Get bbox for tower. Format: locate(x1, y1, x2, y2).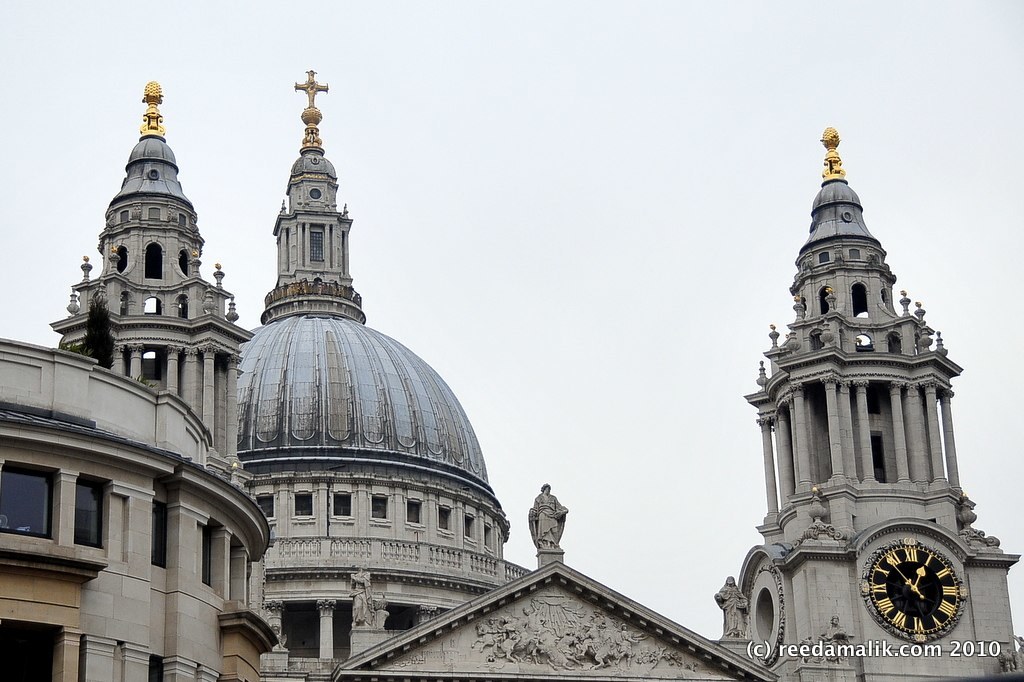
locate(60, 79, 241, 473).
